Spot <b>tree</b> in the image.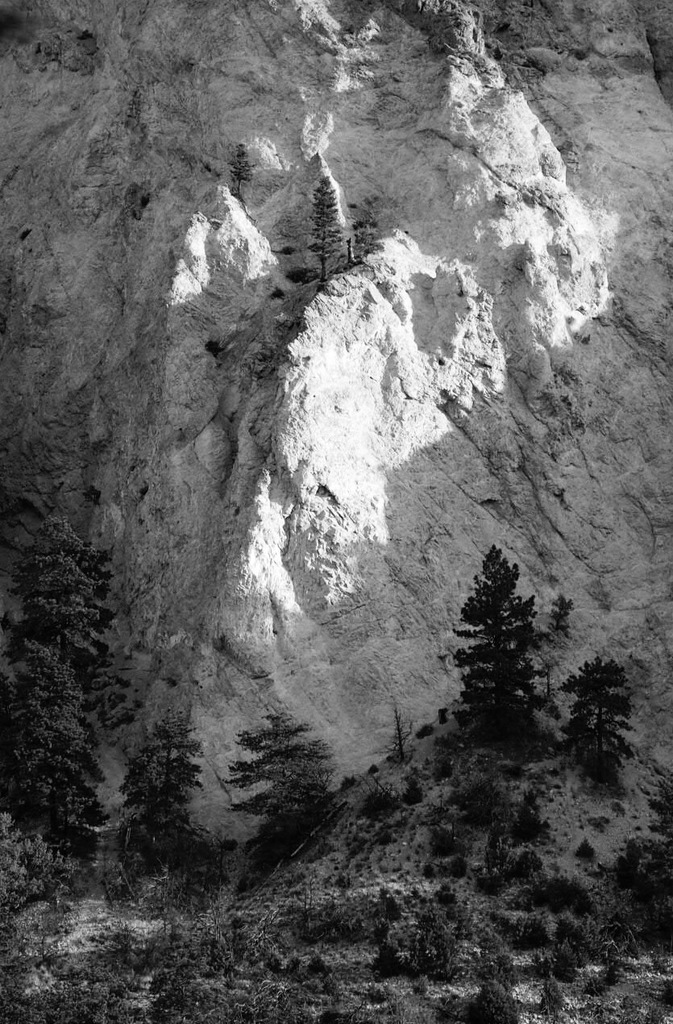
<b>tree</b> found at locate(351, 195, 380, 255).
